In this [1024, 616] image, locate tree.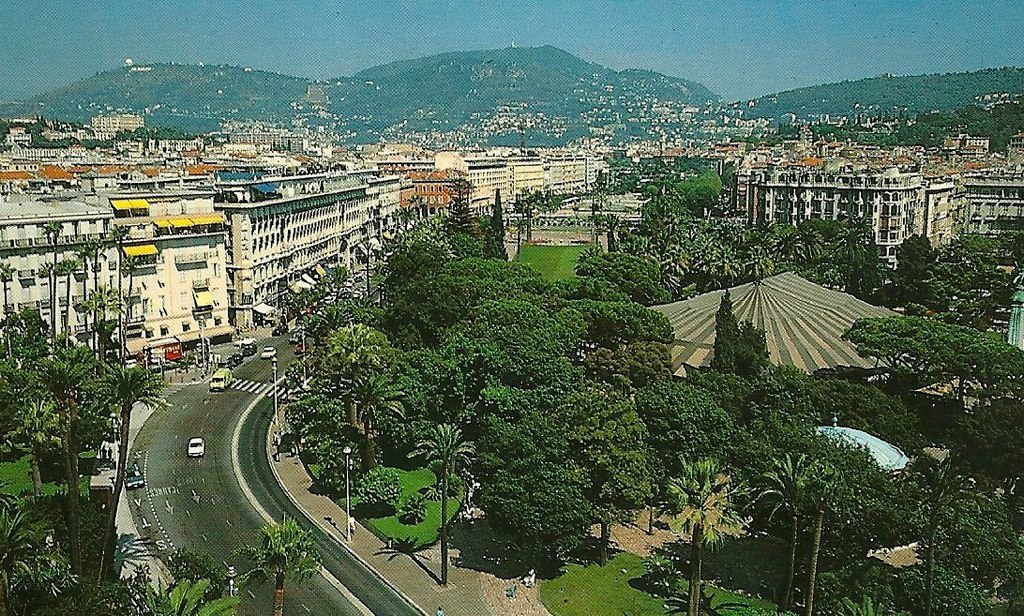
Bounding box: <region>855, 259, 898, 307</region>.
